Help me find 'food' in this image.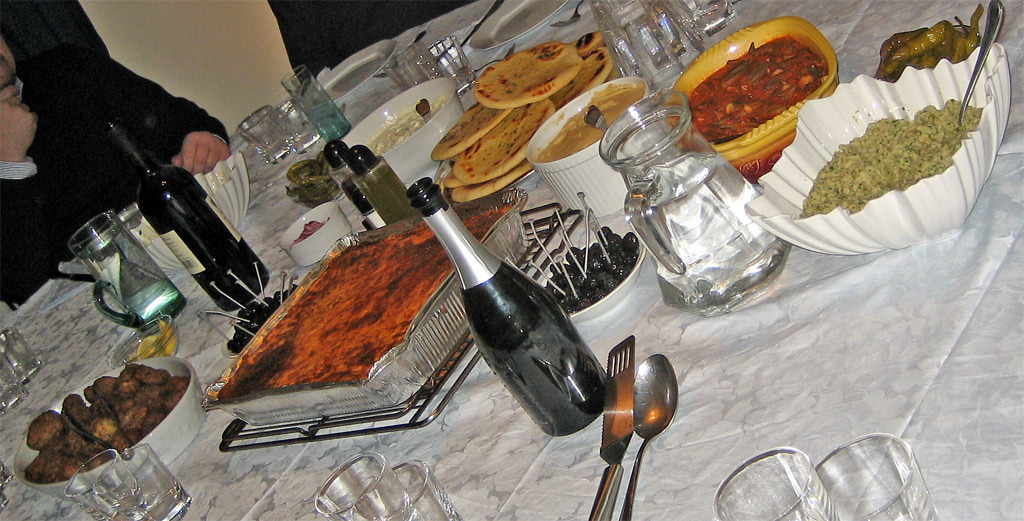
Found it: 793,98,982,217.
